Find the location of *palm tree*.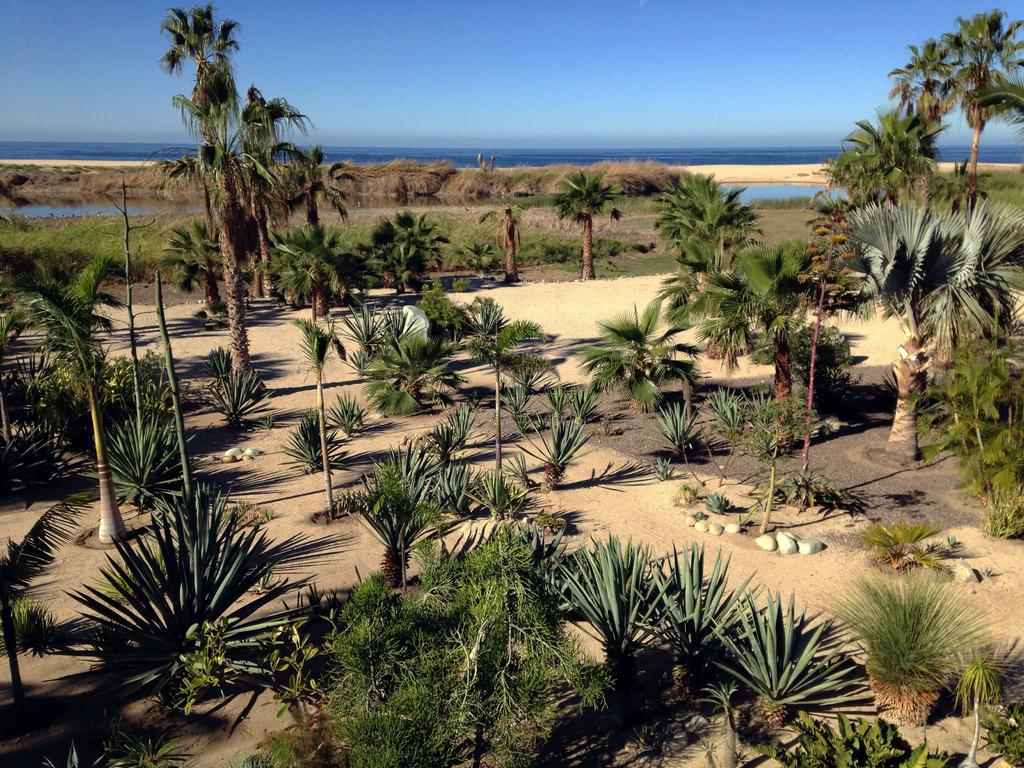
Location: box=[143, 39, 333, 355].
